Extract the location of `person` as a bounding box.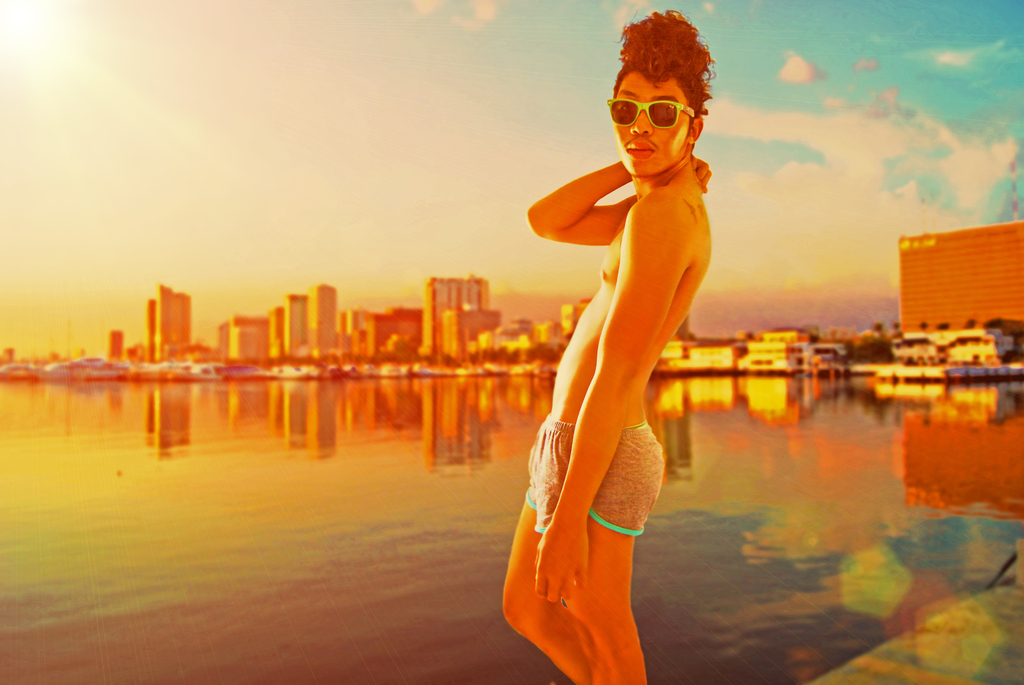
Rect(502, 31, 755, 618).
